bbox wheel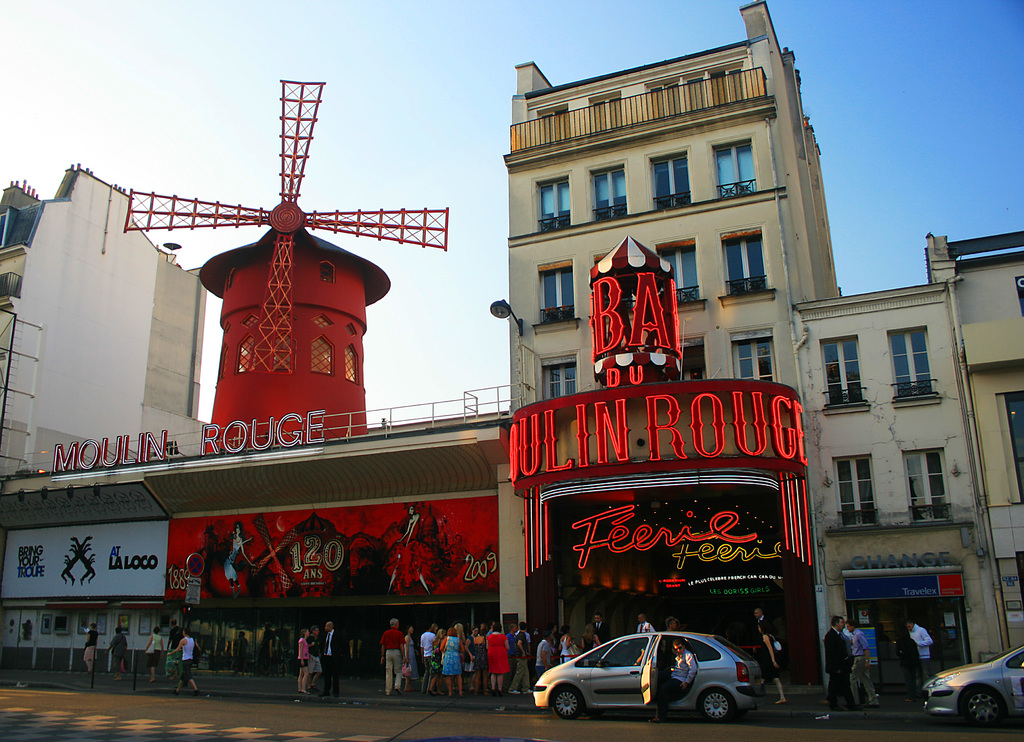
left=699, top=689, right=731, bottom=725
